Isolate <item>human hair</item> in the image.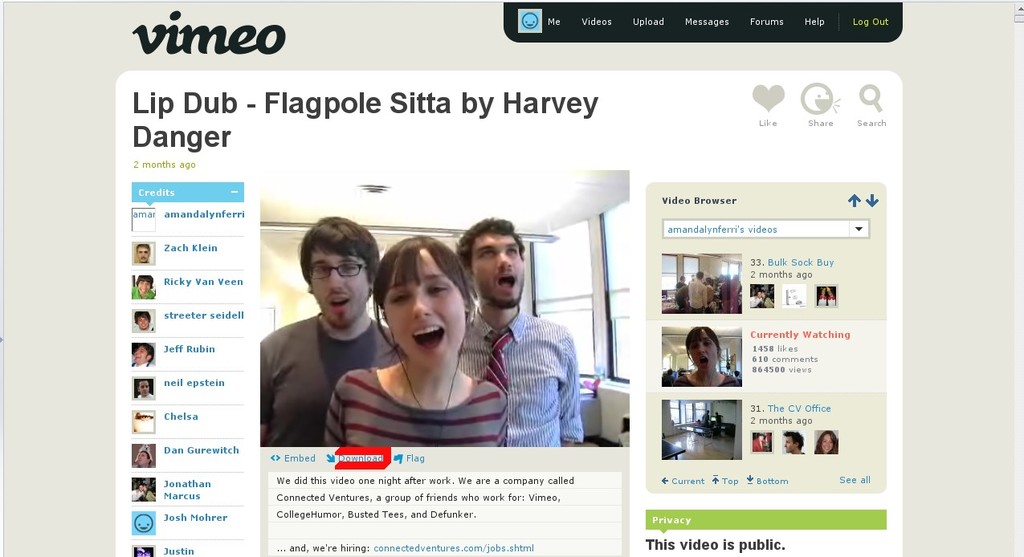
Isolated region: (452, 213, 527, 272).
